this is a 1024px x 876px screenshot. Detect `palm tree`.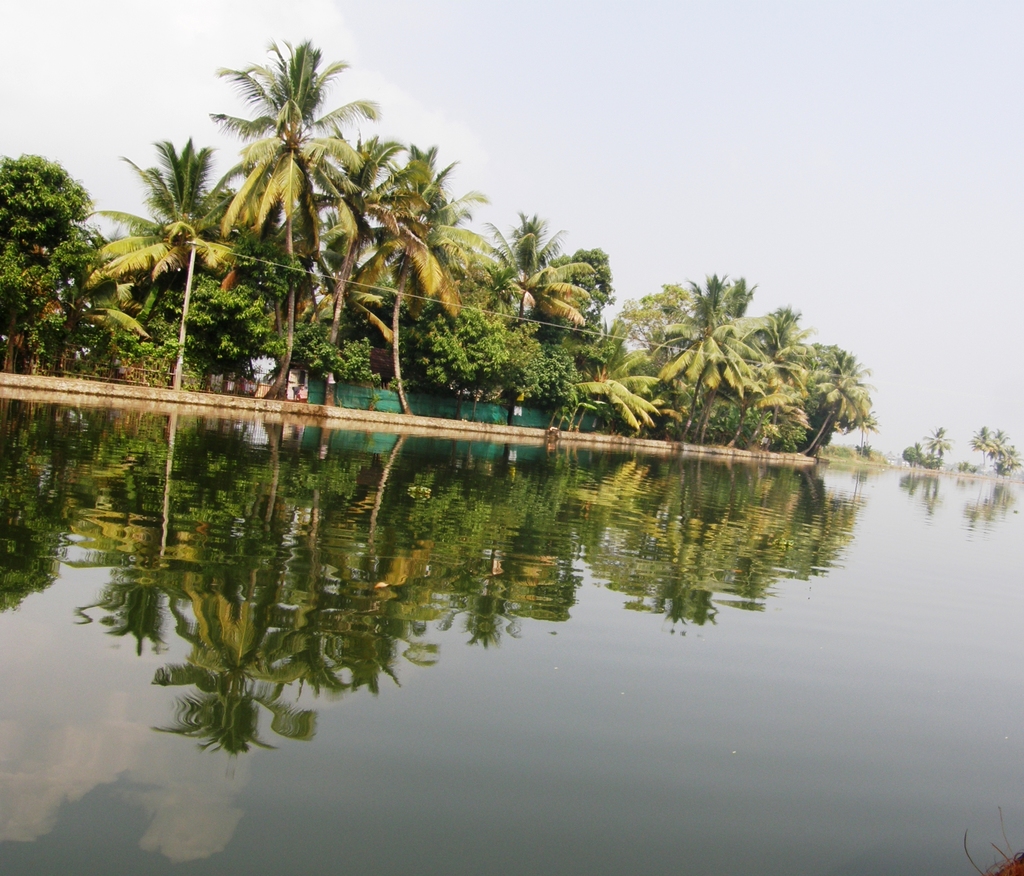
{"x1": 922, "y1": 423, "x2": 952, "y2": 471}.
